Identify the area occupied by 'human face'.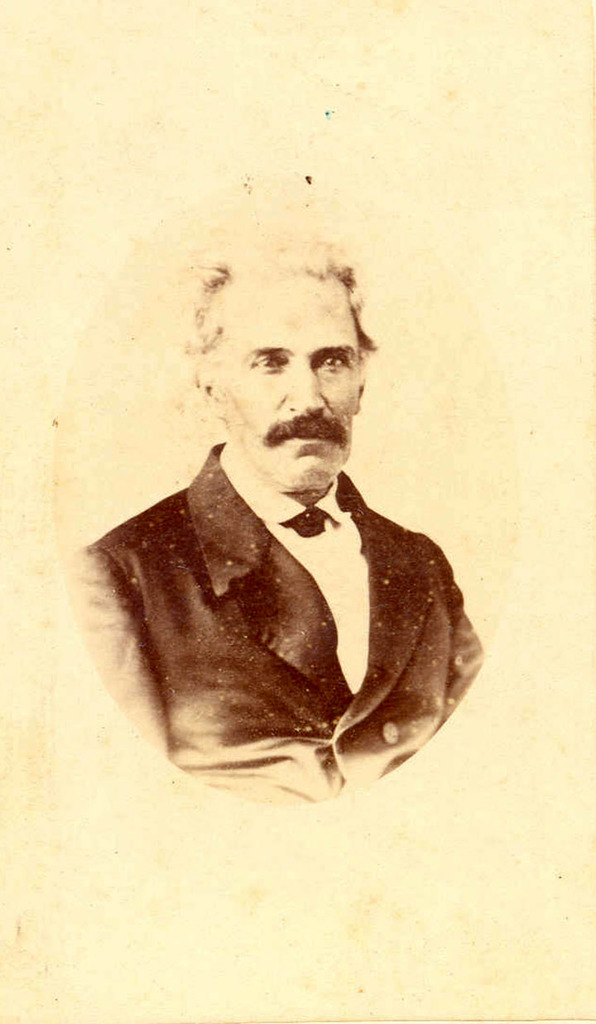
Area: Rect(216, 274, 361, 481).
